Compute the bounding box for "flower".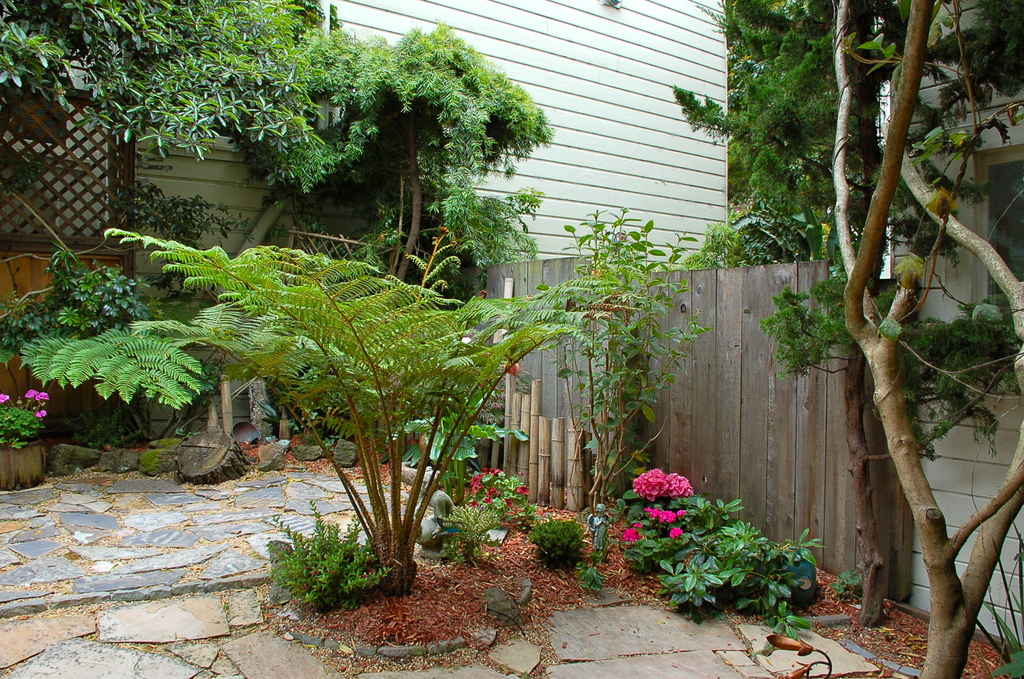
pyautogui.locateOnScreen(470, 464, 502, 493).
